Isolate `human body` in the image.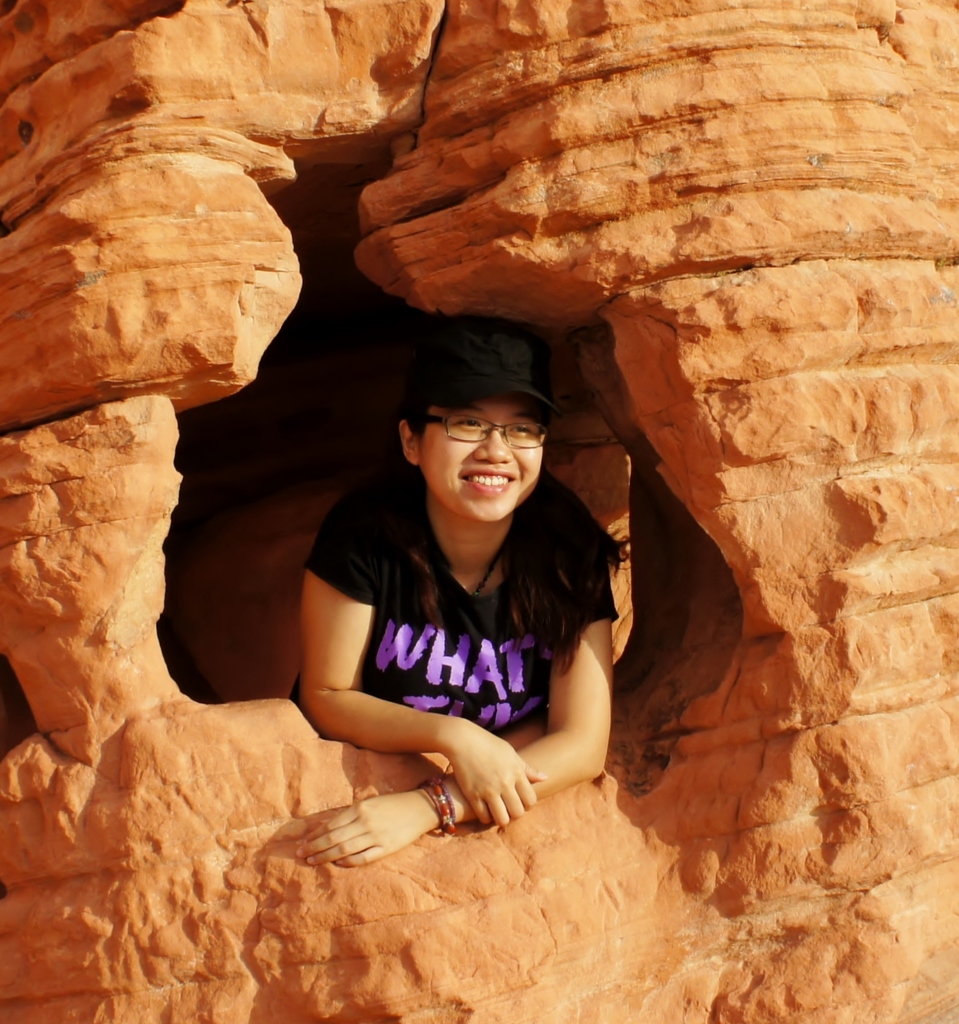
Isolated region: x1=131, y1=133, x2=814, y2=868.
